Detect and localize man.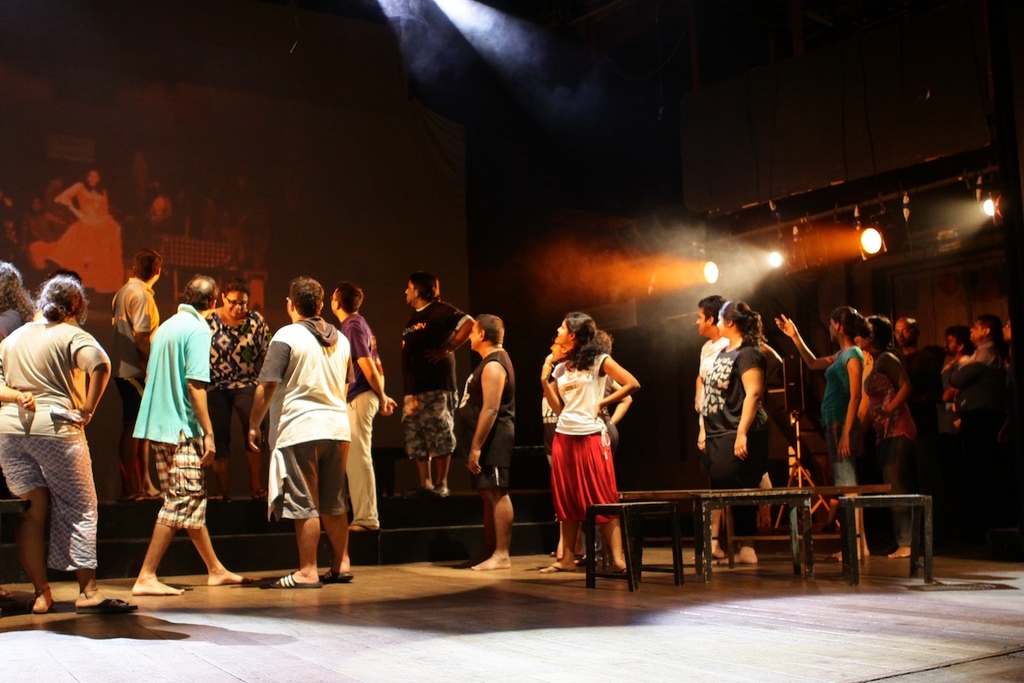
Localized at [449,312,518,572].
